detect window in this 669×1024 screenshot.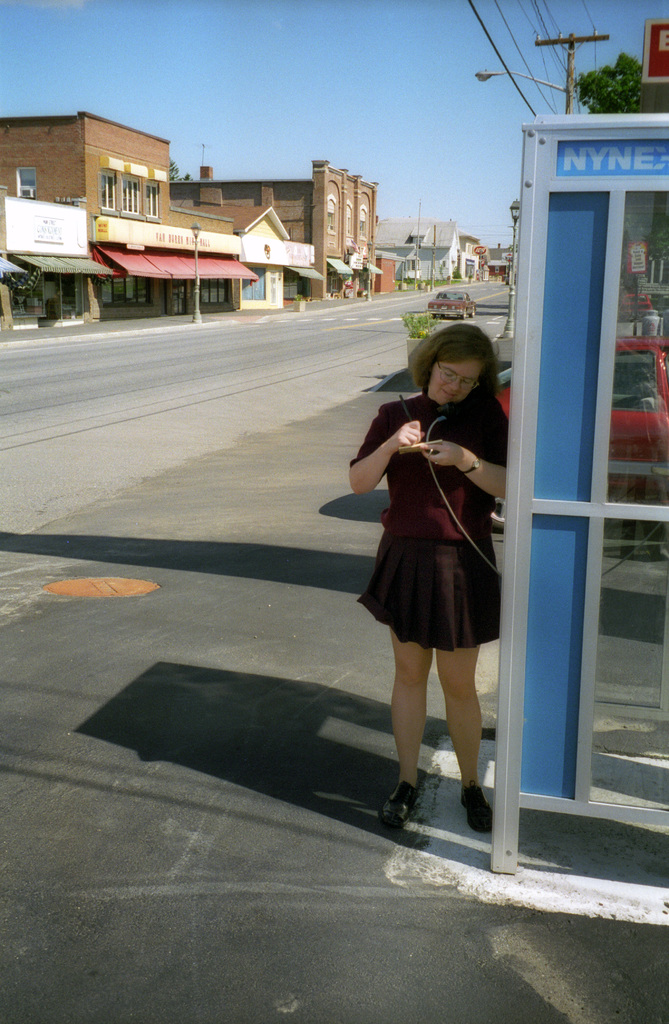
Detection: select_region(118, 173, 136, 212).
